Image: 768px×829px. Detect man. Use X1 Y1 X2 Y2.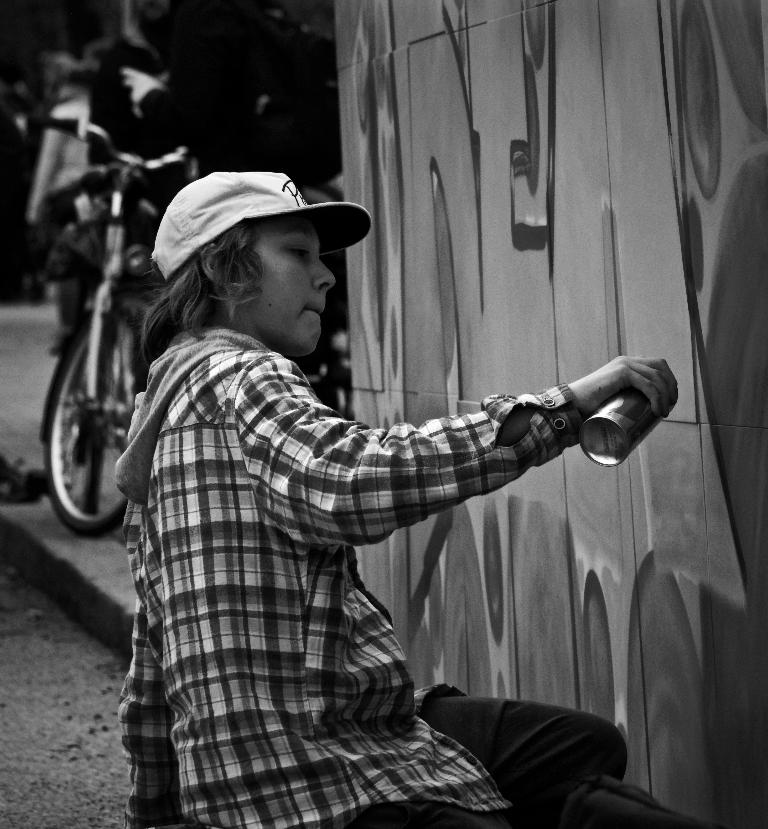
126 160 676 828.
